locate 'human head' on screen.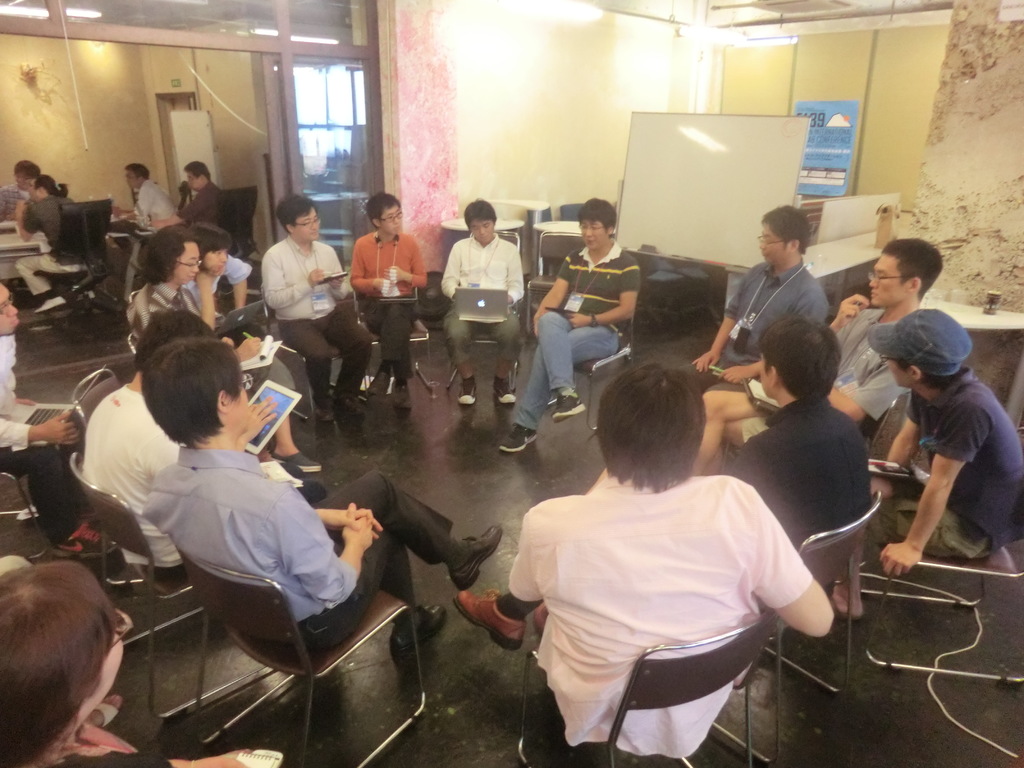
On screen at bbox=[12, 161, 41, 189].
